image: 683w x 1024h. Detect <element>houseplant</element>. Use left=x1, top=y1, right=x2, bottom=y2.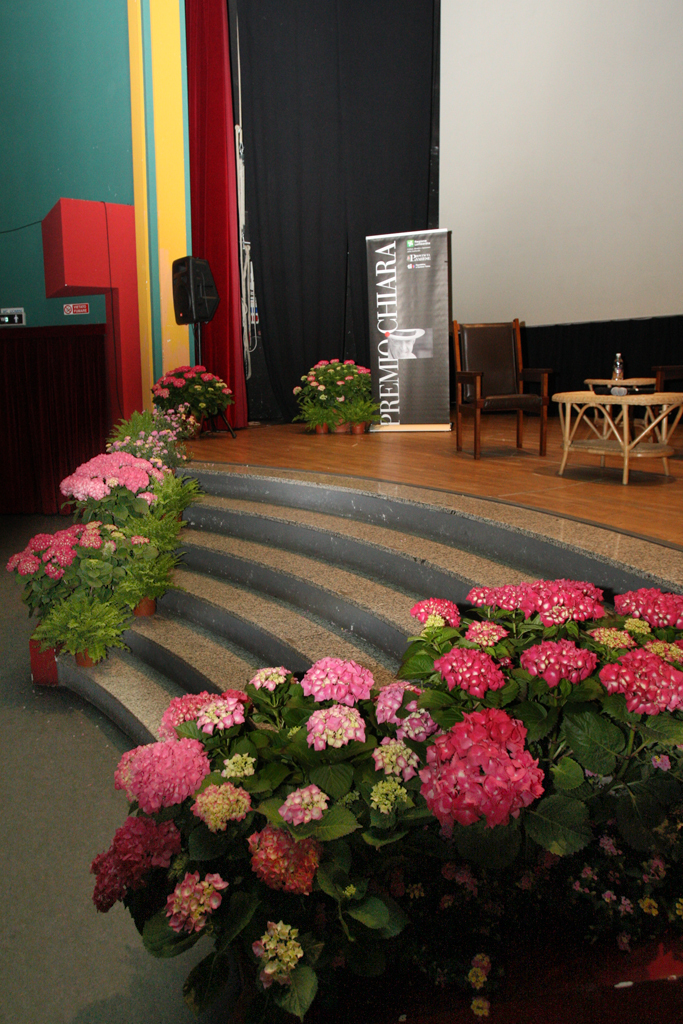
left=82, top=575, right=682, bottom=1022.
